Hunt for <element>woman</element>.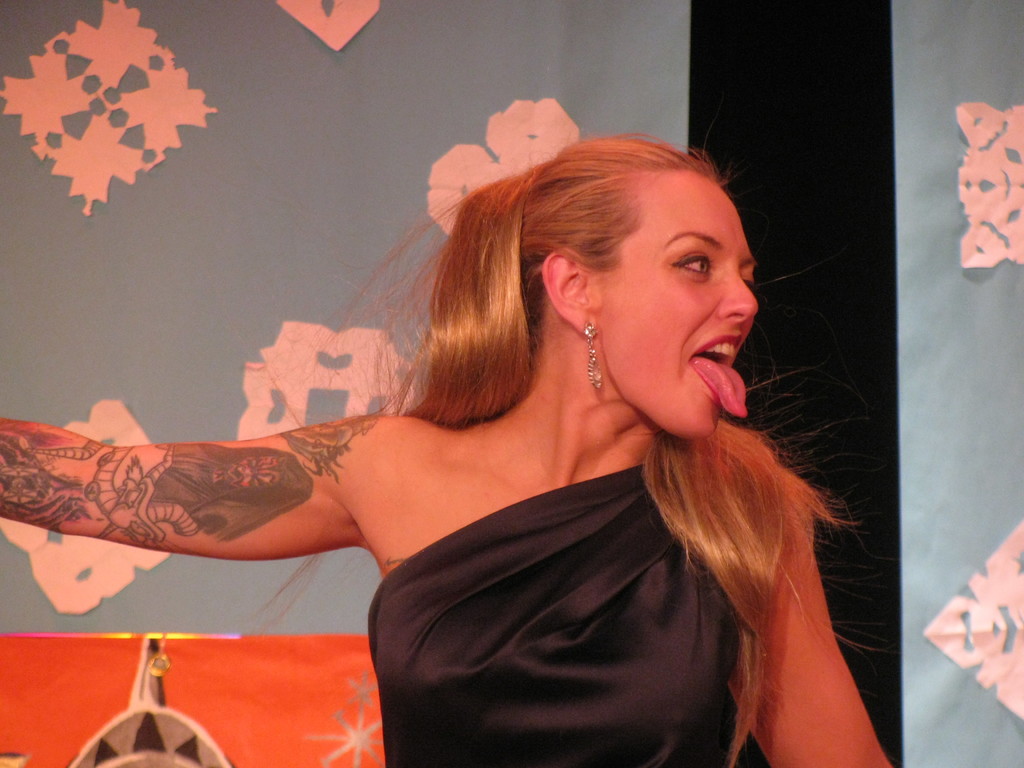
Hunted down at bbox=[46, 127, 995, 750].
